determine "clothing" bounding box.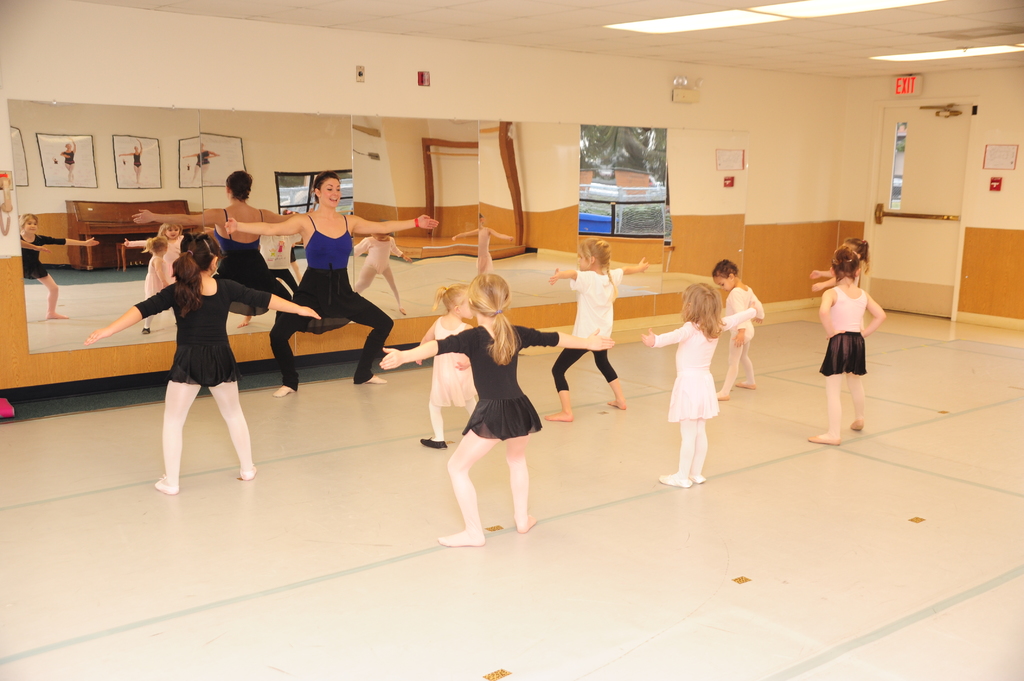
Determined: bbox(723, 292, 764, 339).
